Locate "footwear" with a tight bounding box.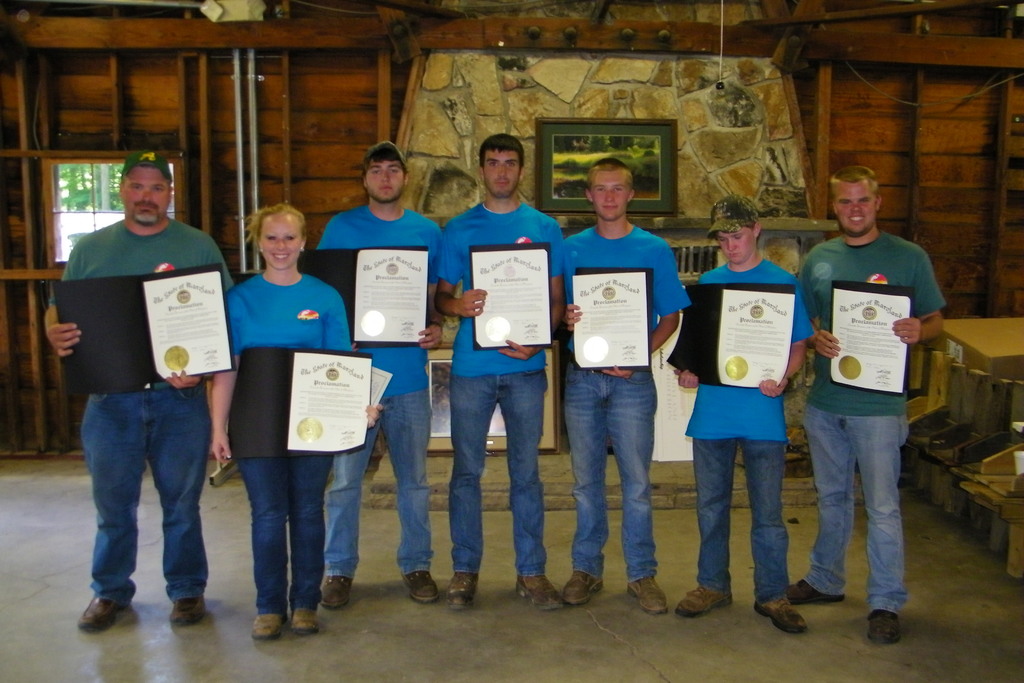
(left=325, top=573, right=348, bottom=609).
